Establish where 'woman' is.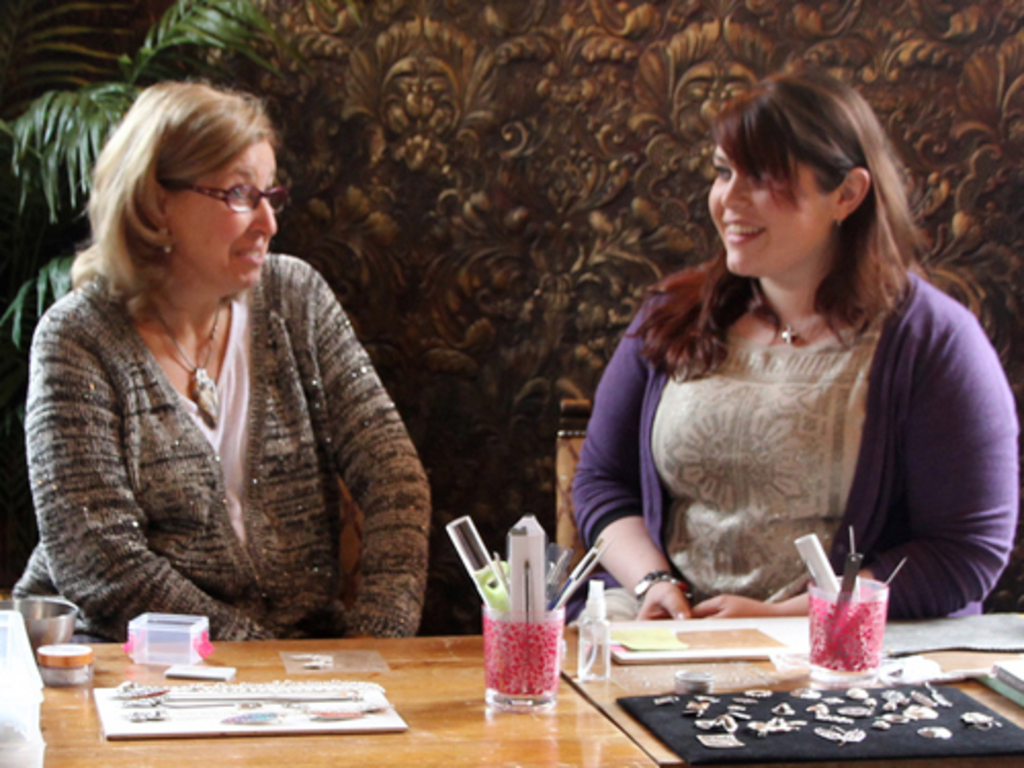
Established at Rect(567, 74, 1001, 649).
